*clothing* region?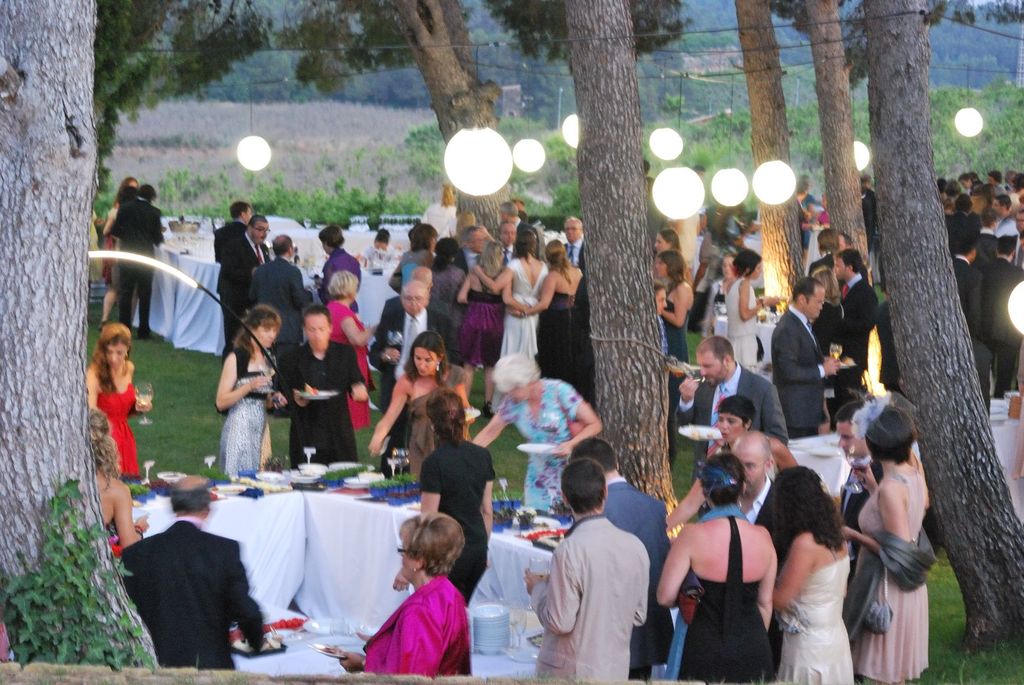
bbox=[943, 199, 1000, 254]
